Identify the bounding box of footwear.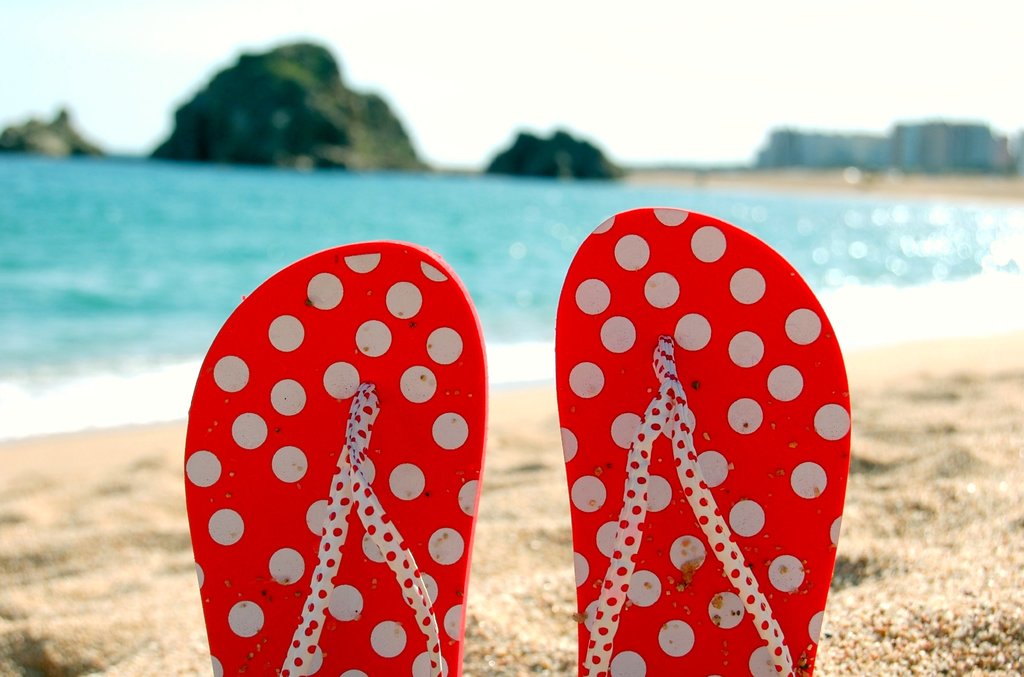
[553, 204, 852, 676].
